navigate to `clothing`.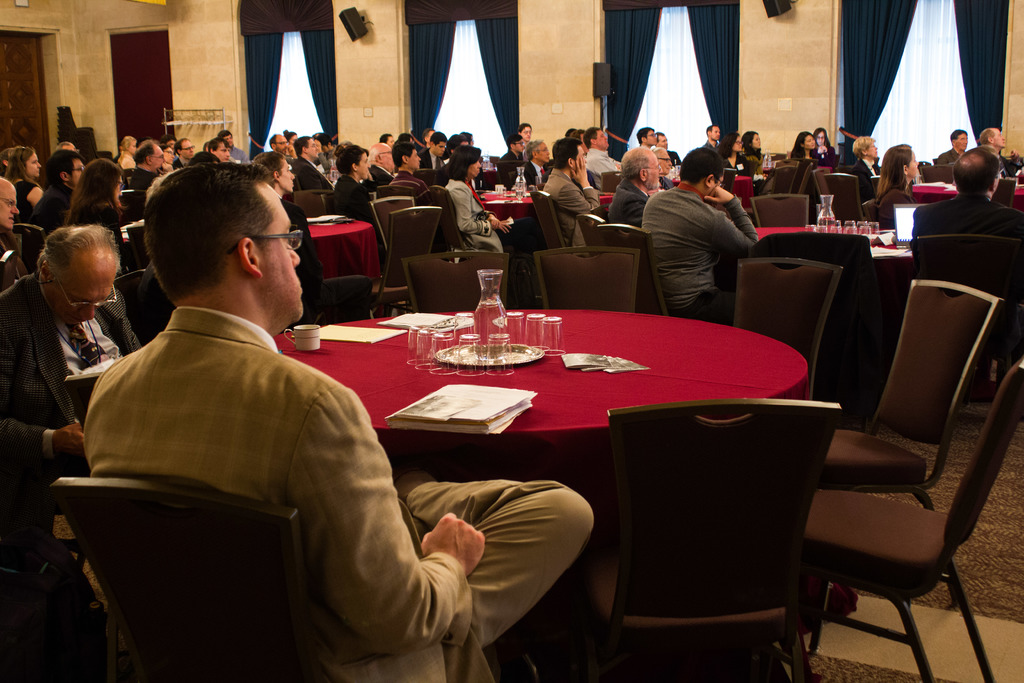
Navigation target: l=929, t=138, r=984, b=179.
